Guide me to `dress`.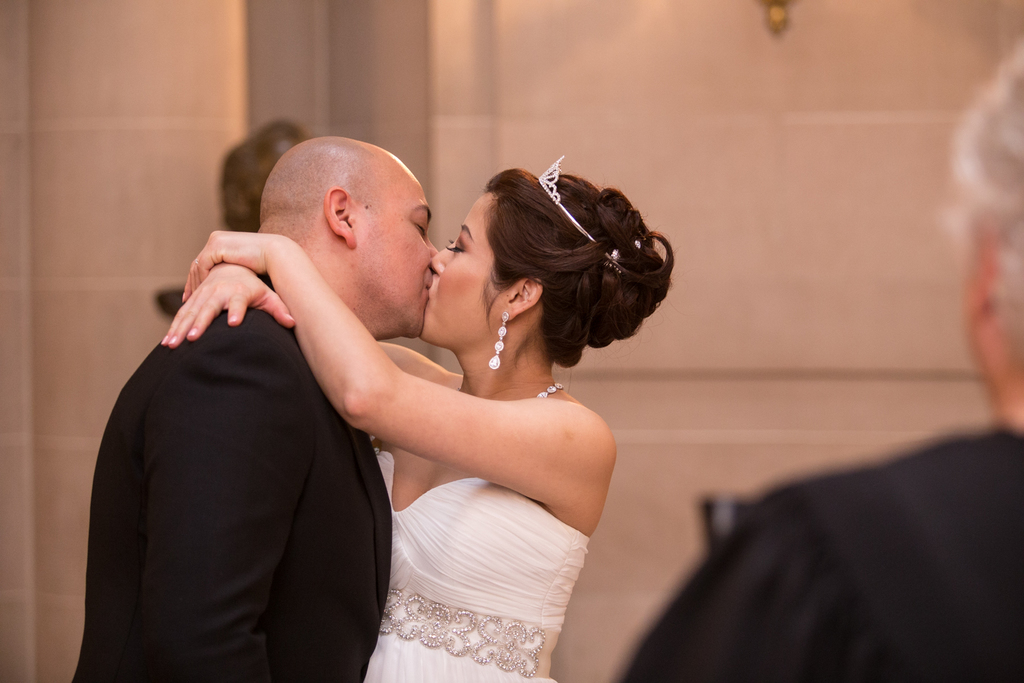
Guidance: <box>362,451,588,682</box>.
